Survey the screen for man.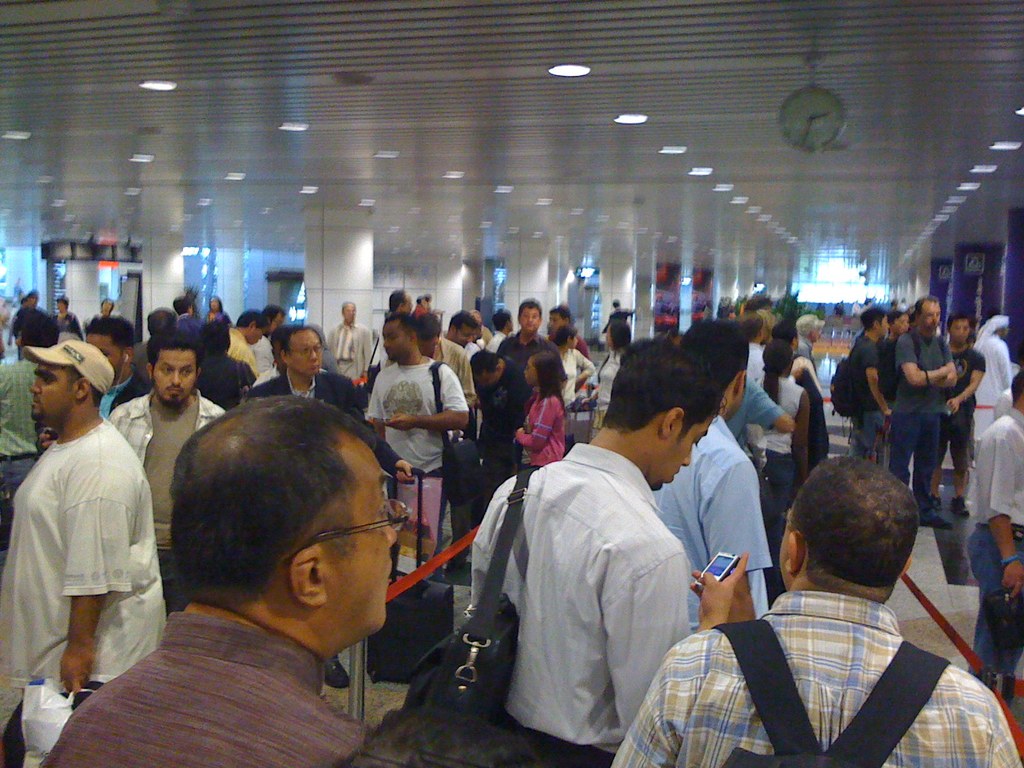
Survey found: [left=100, top=300, right=114, bottom=316].
